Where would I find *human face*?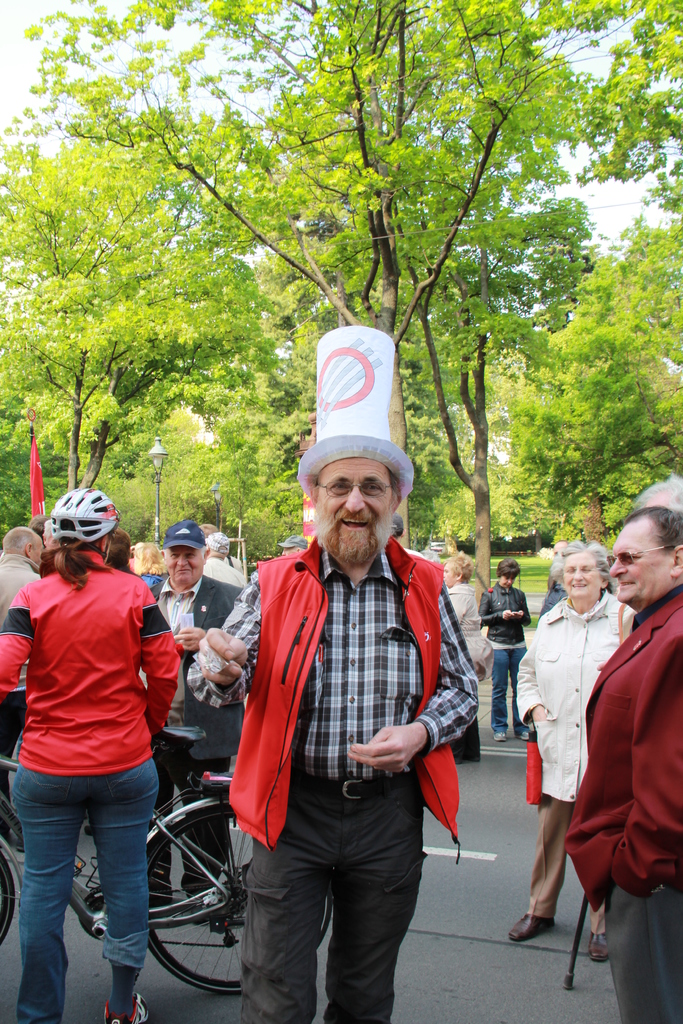
At <bbox>172, 550, 201, 587</bbox>.
